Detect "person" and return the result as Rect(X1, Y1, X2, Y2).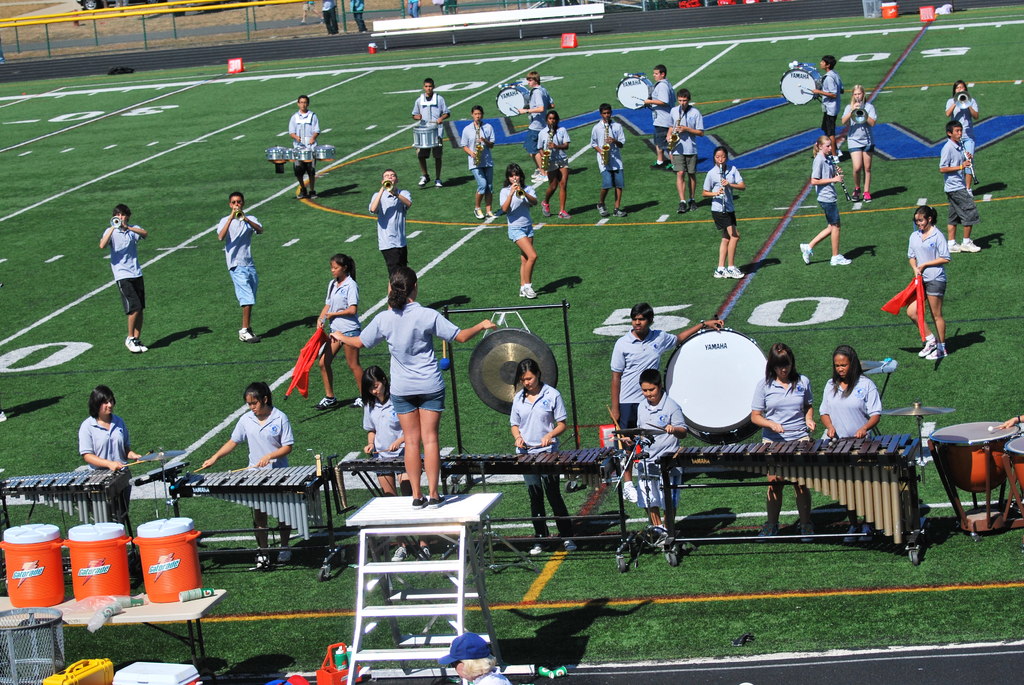
Rect(900, 200, 950, 366).
